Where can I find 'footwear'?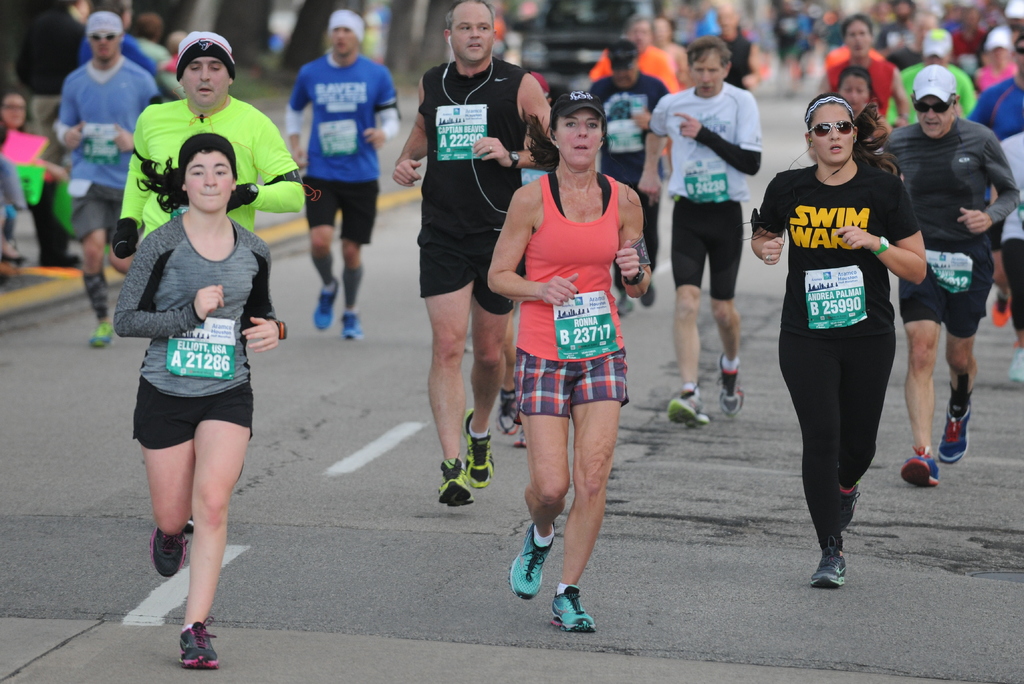
You can find it at l=513, t=427, r=529, b=446.
